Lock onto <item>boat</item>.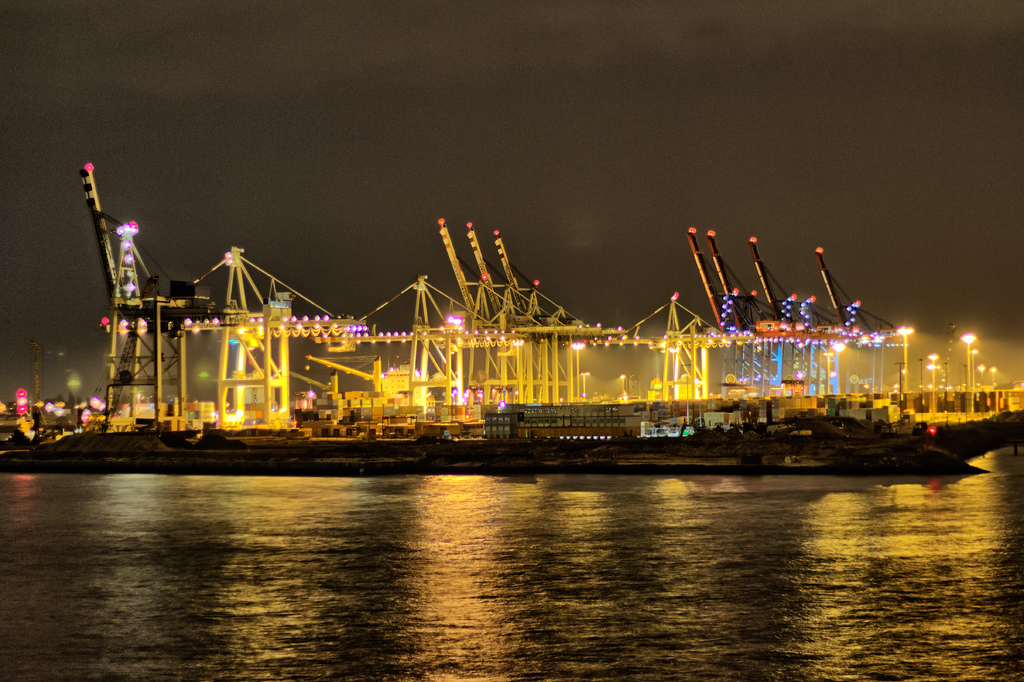
Locked: 540,429,950,517.
